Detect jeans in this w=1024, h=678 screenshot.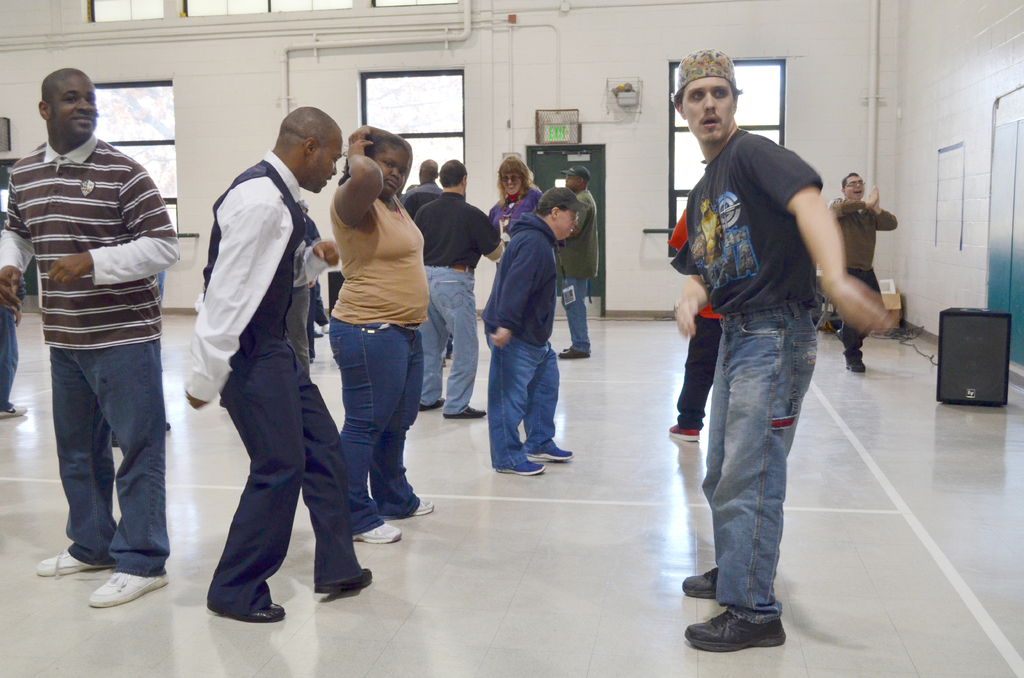
Detection: region(487, 327, 559, 471).
